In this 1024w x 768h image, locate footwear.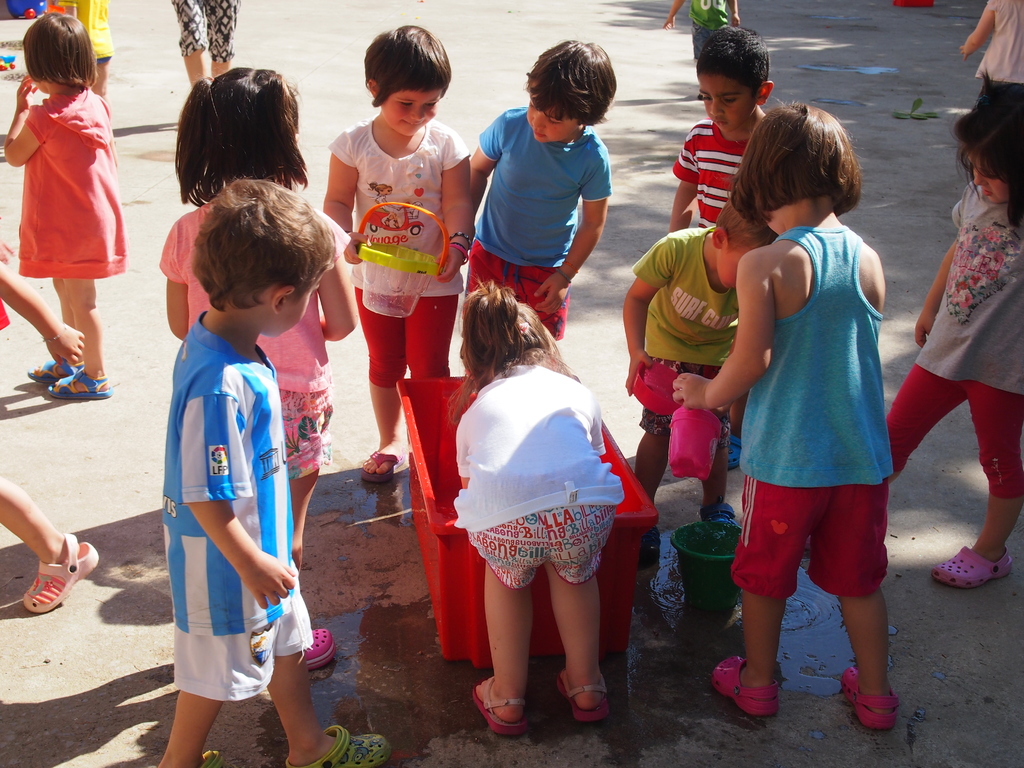
Bounding box: region(287, 723, 388, 767).
